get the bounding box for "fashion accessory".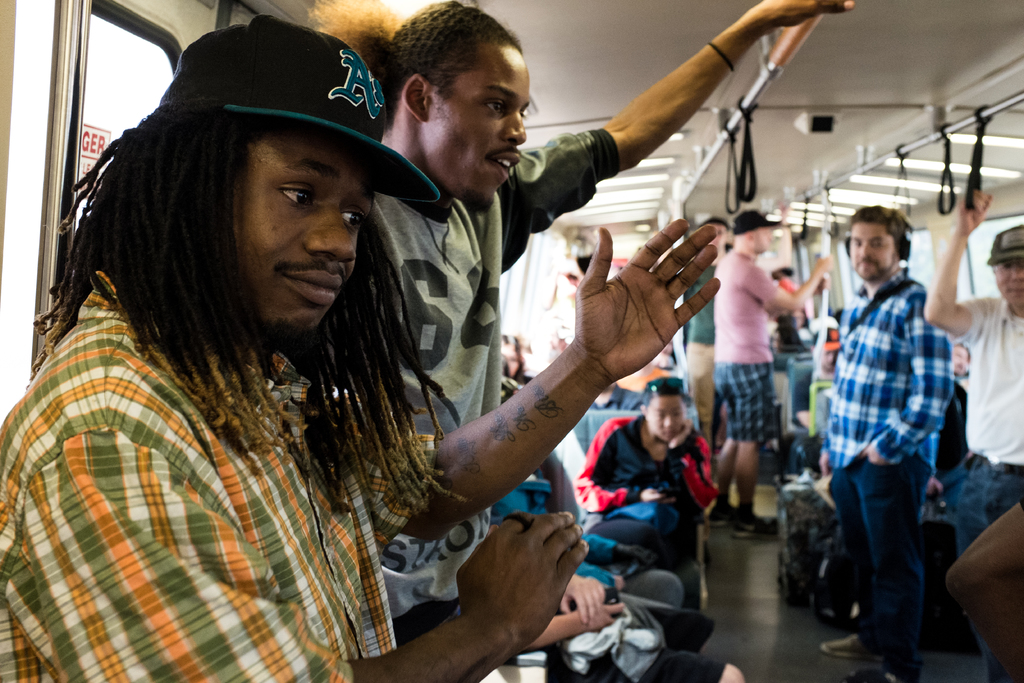
box(641, 372, 685, 397).
